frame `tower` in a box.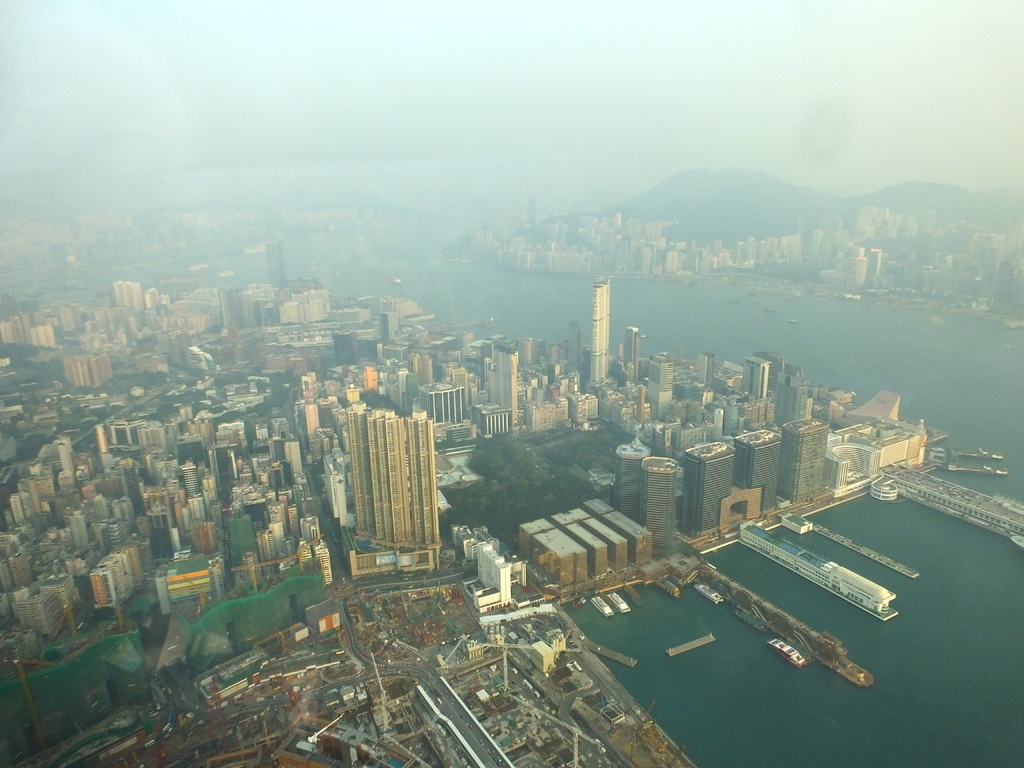
<bbox>115, 280, 147, 322</bbox>.
